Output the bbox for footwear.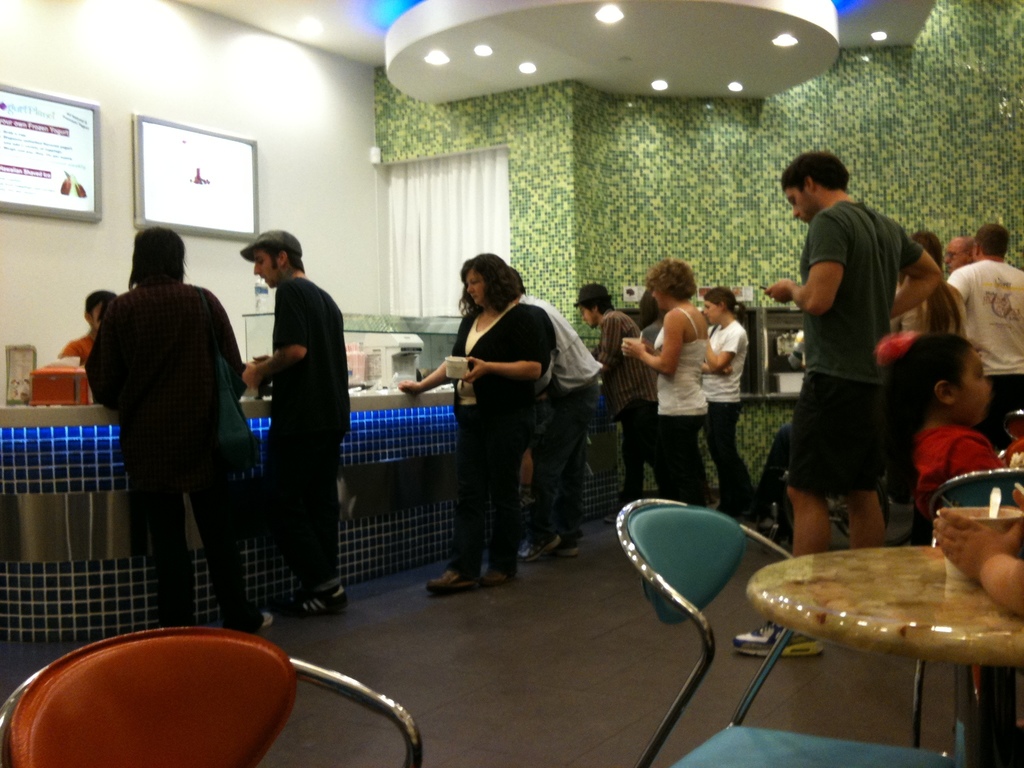
474,566,508,588.
